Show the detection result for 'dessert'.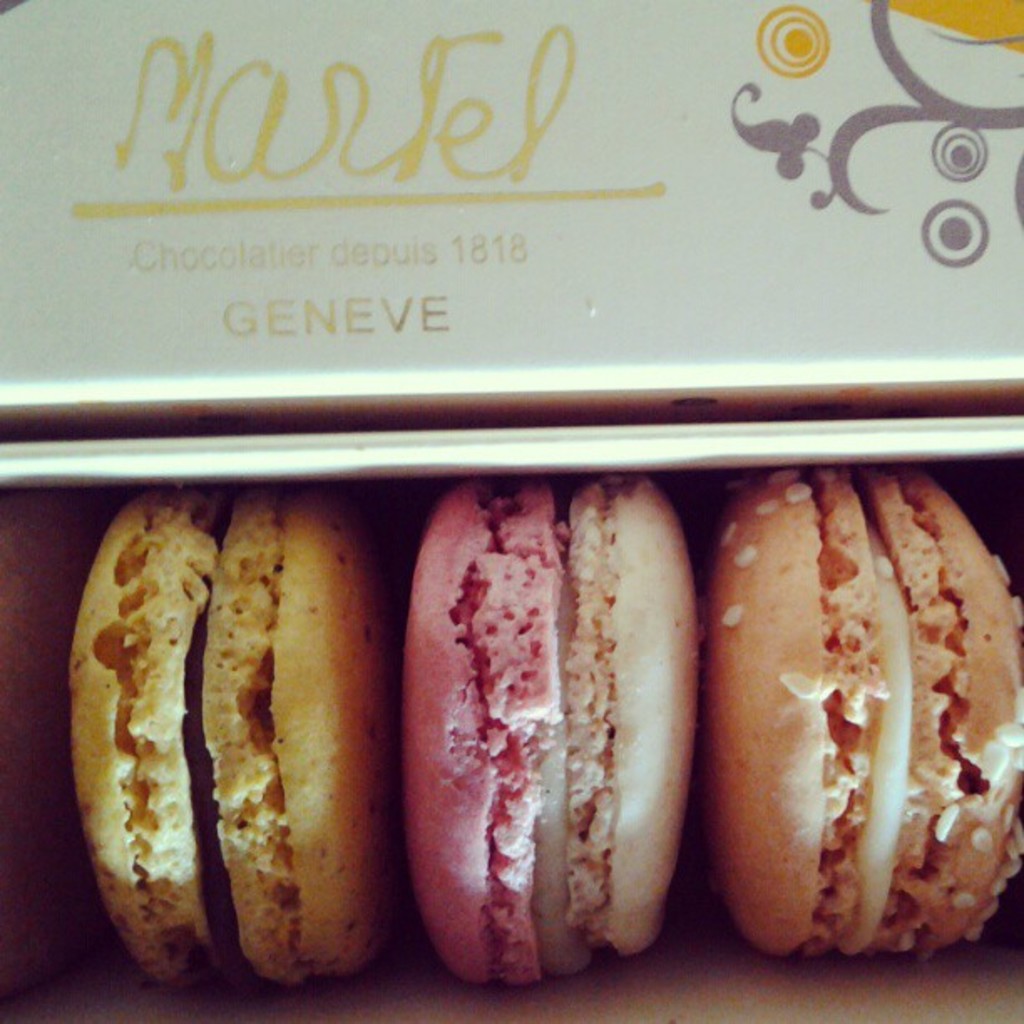
(74, 482, 381, 992).
